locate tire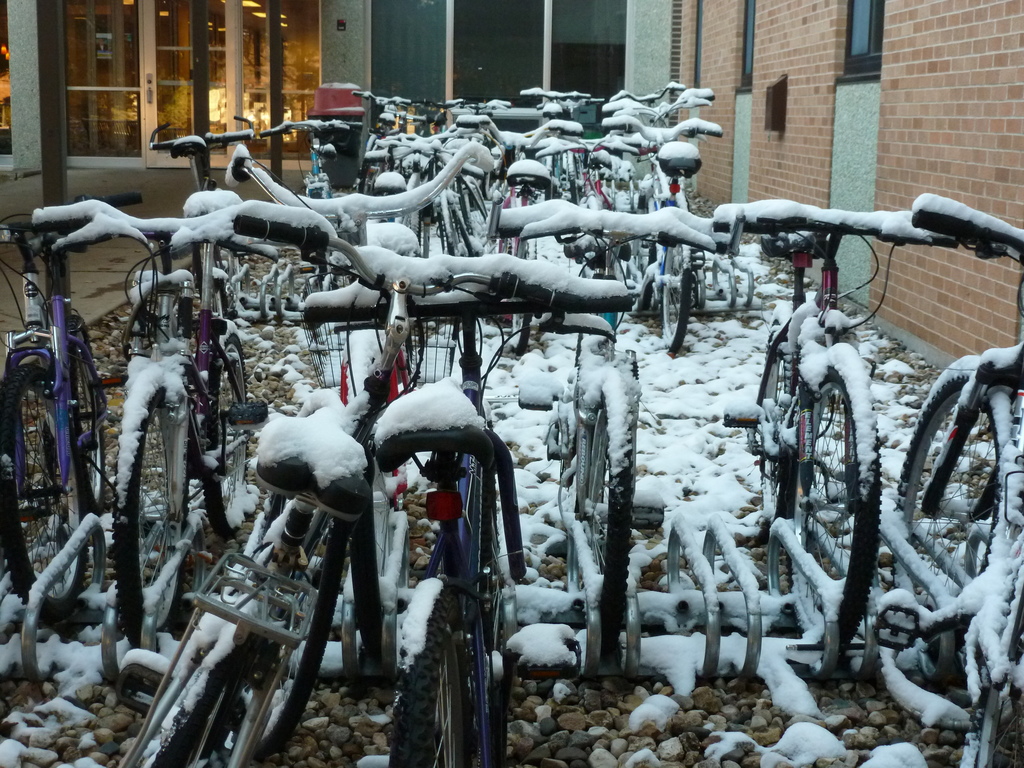
region(109, 387, 198, 656)
